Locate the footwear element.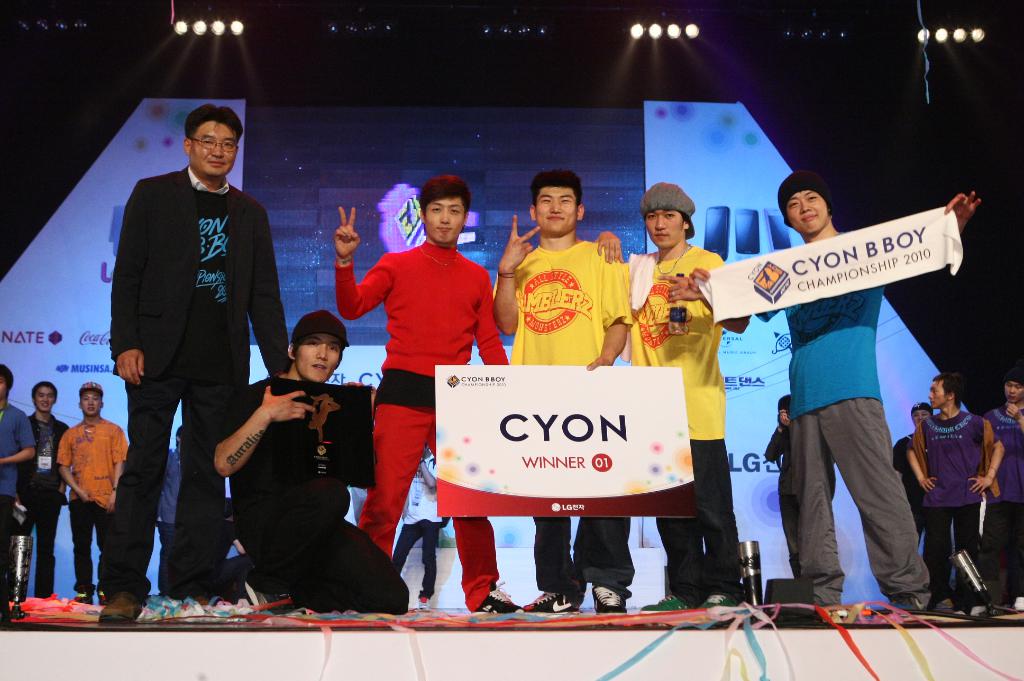
Element bbox: box(1011, 595, 1023, 610).
